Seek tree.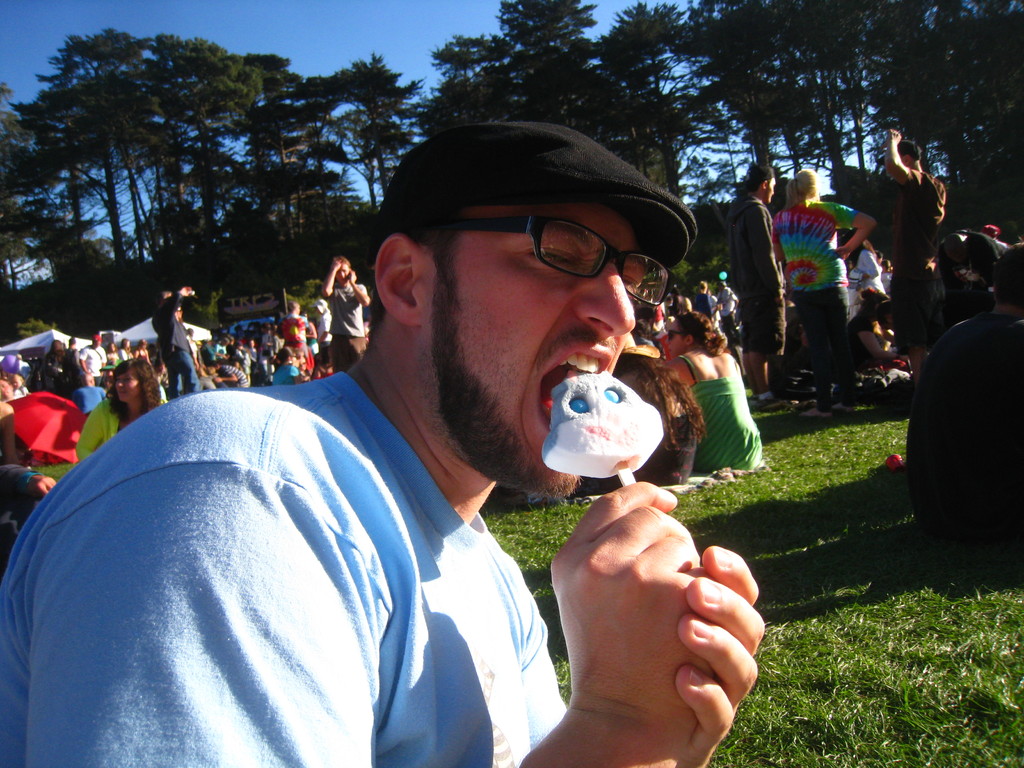
crop(524, 39, 642, 166).
